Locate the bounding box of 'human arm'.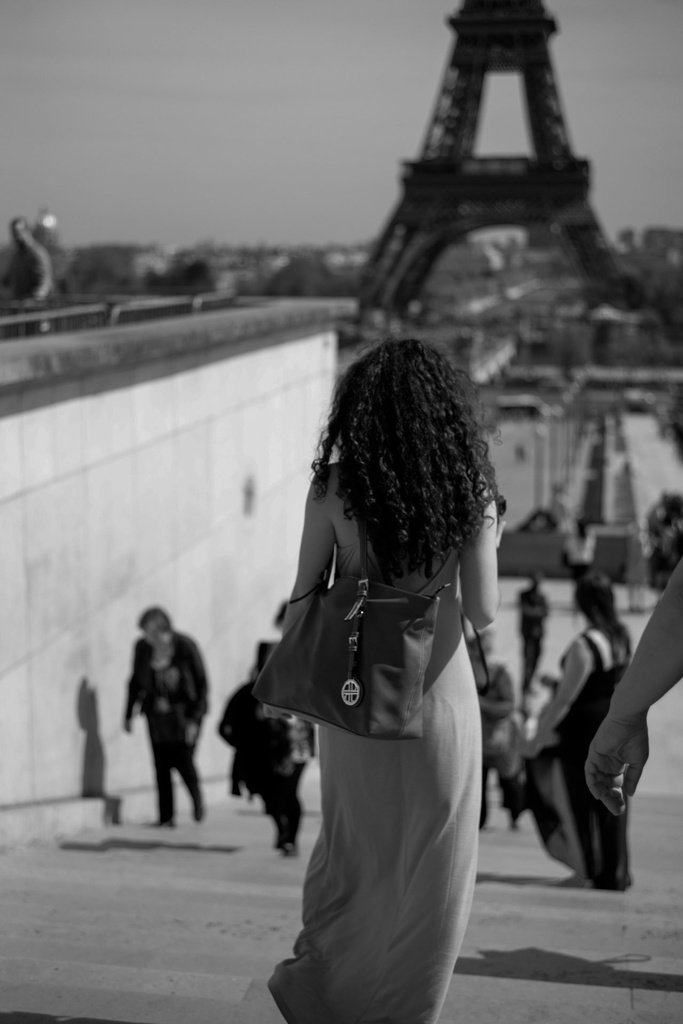
Bounding box: l=521, t=644, r=598, b=756.
